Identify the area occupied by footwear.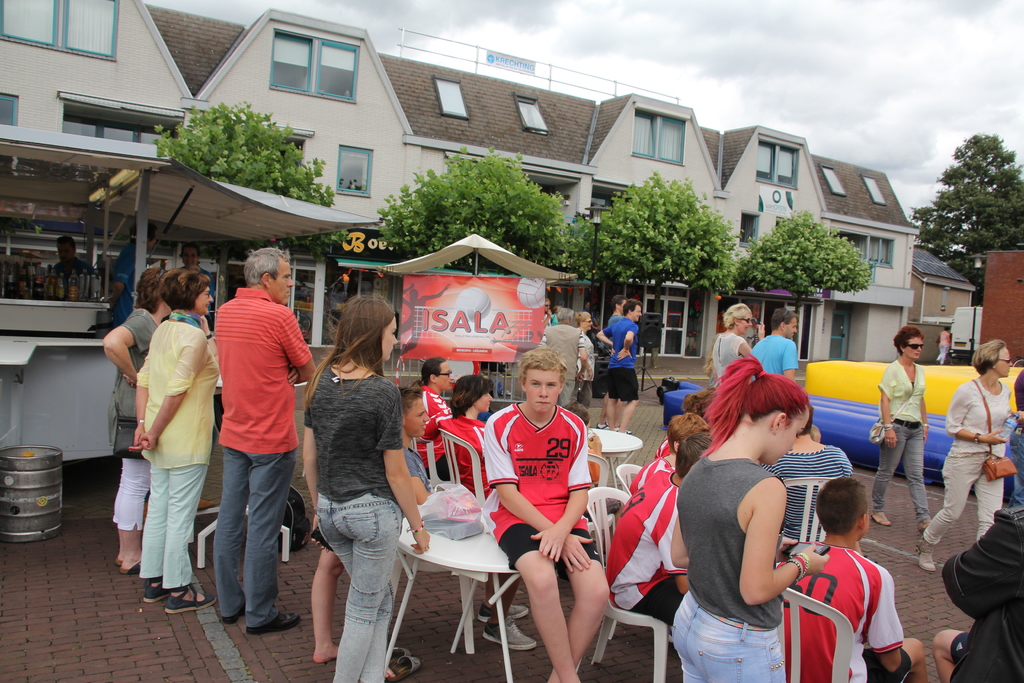
Area: [922, 516, 940, 534].
